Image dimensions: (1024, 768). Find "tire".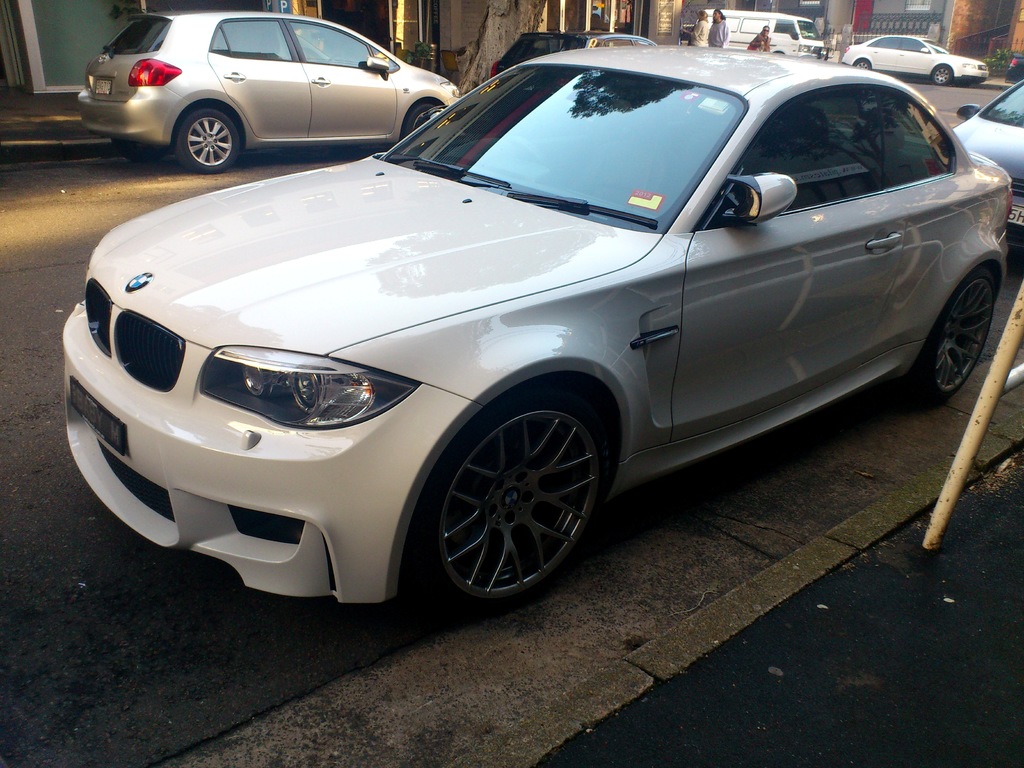
x1=174 y1=104 x2=237 y2=172.
